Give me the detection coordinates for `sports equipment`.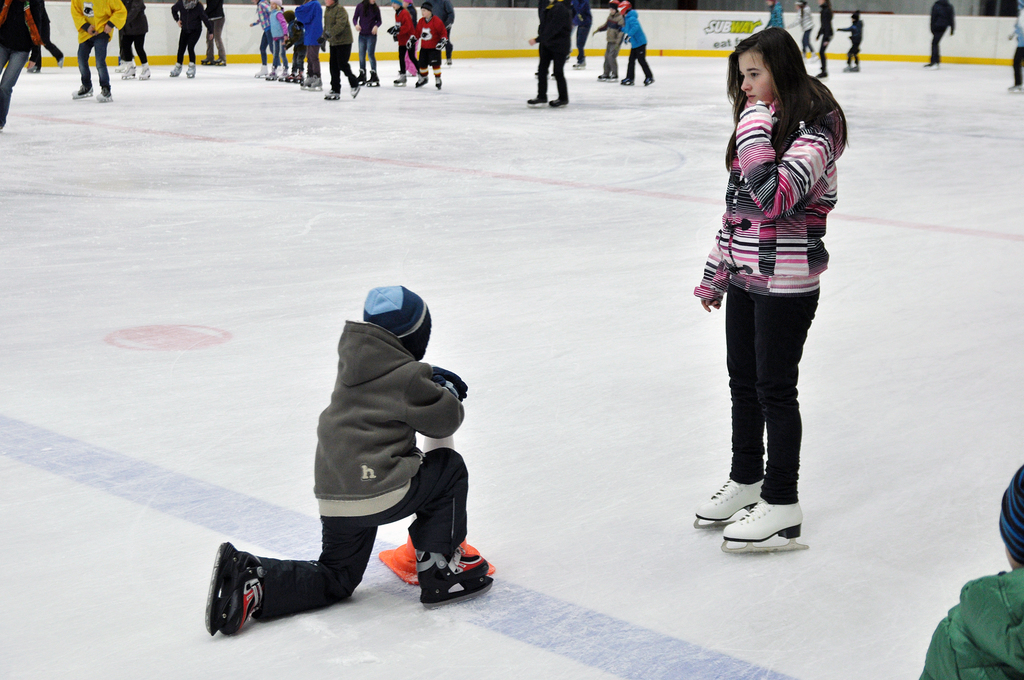
(x1=391, y1=71, x2=407, y2=86).
